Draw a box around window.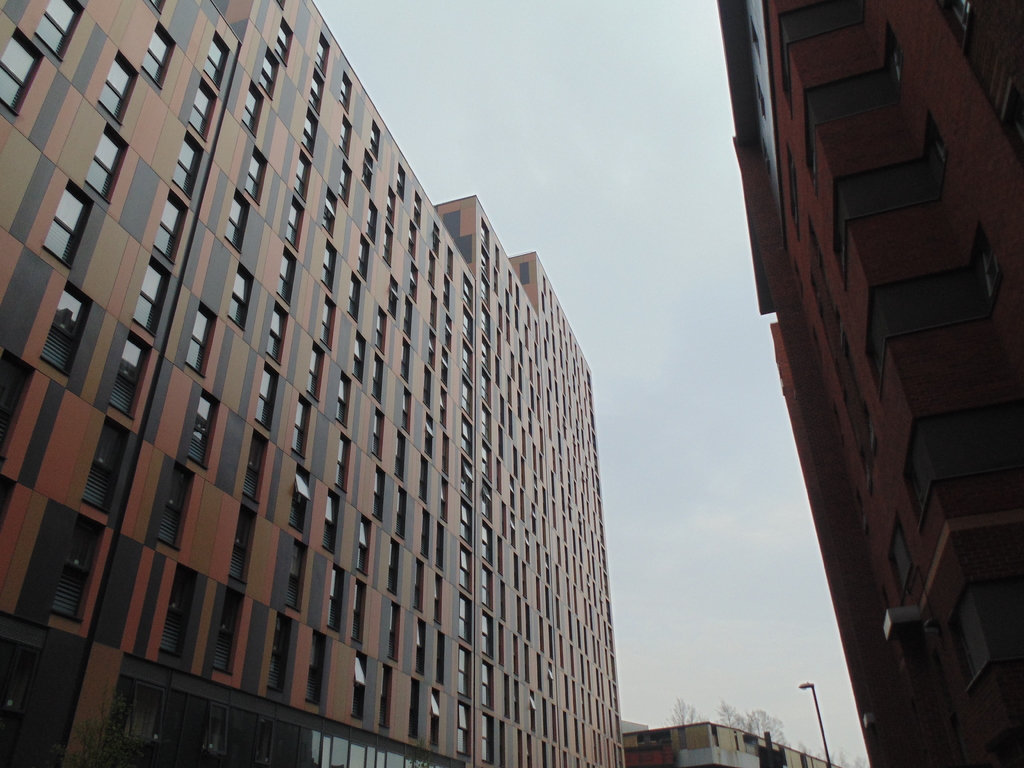
<box>907,387,1023,530</box>.
